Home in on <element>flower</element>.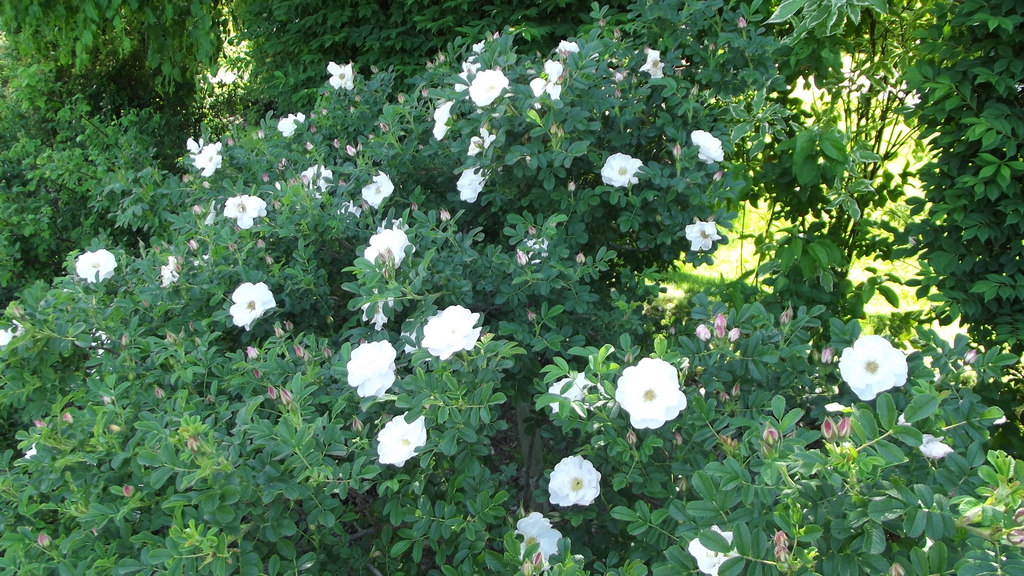
Homed in at [814, 346, 819, 362].
